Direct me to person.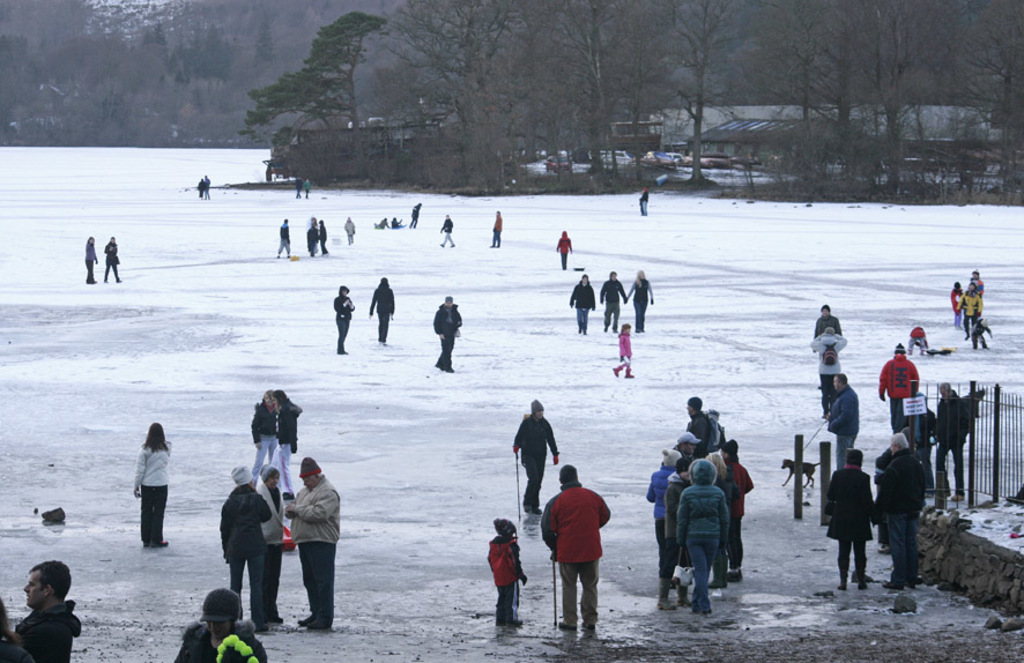
Direction: (250, 383, 274, 477).
